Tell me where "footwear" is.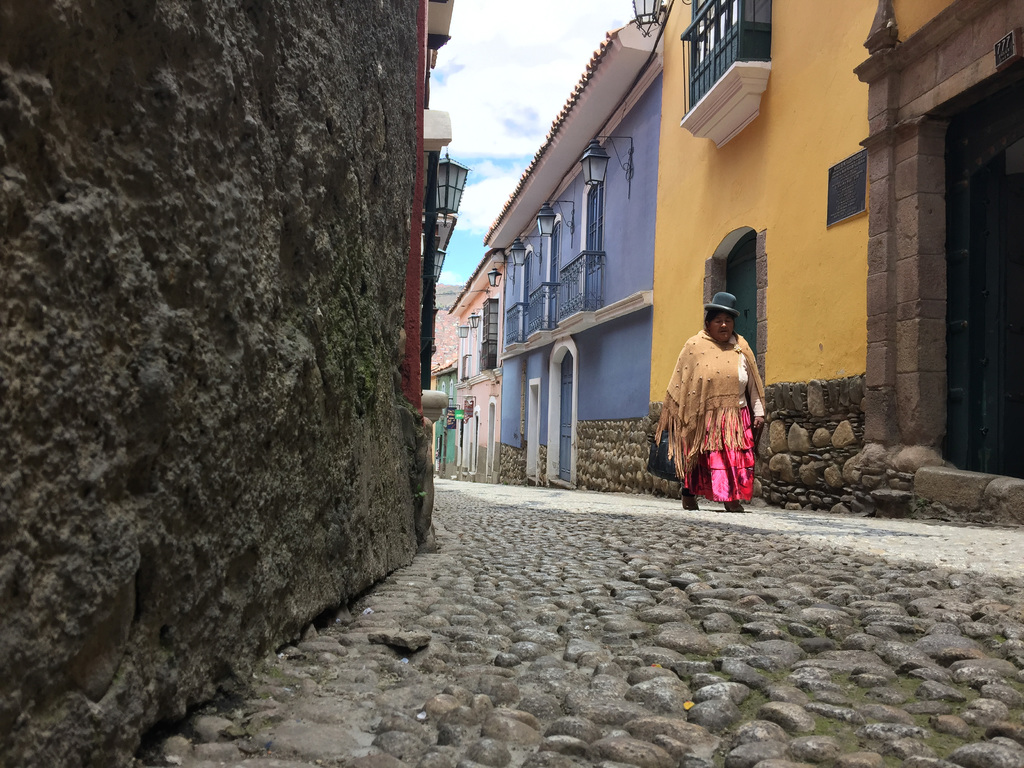
"footwear" is at l=682, t=498, r=696, b=513.
